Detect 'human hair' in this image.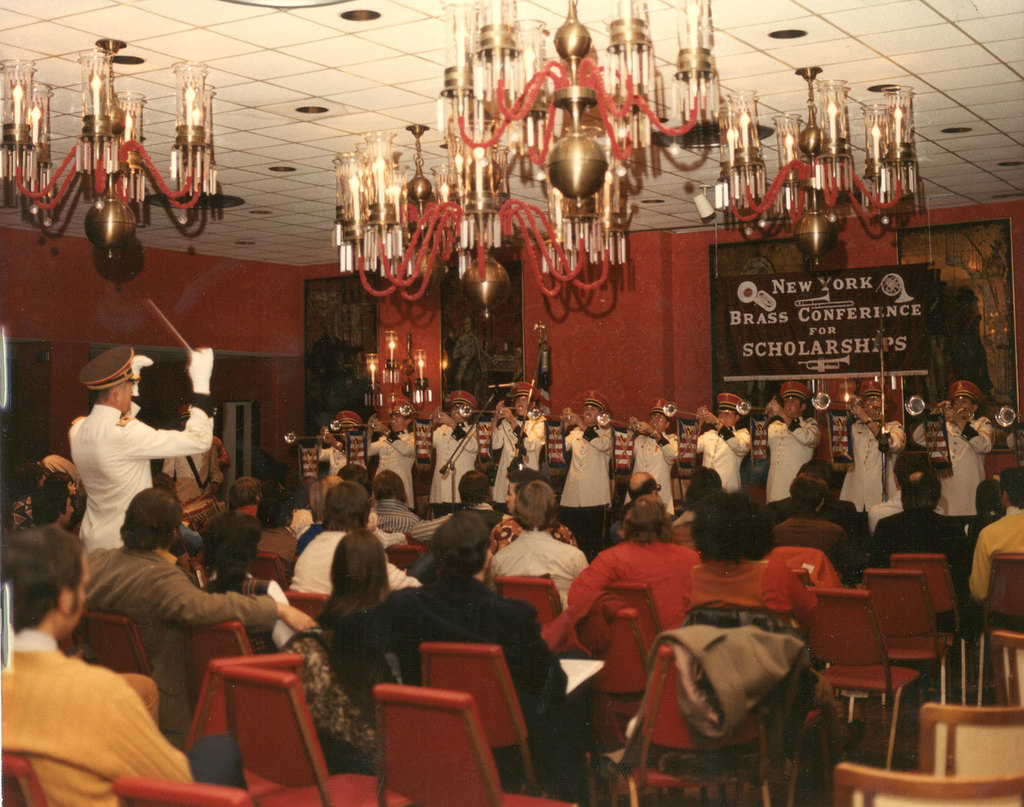
Detection: rect(997, 467, 1023, 512).
